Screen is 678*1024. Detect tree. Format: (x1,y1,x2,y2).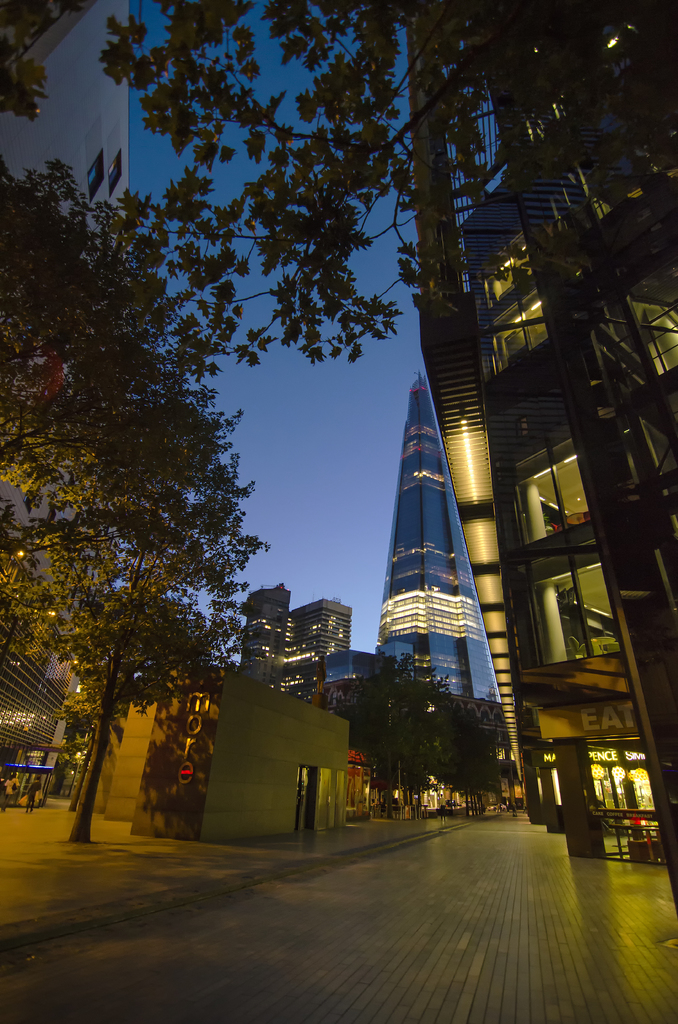
(0,152,233,526).
